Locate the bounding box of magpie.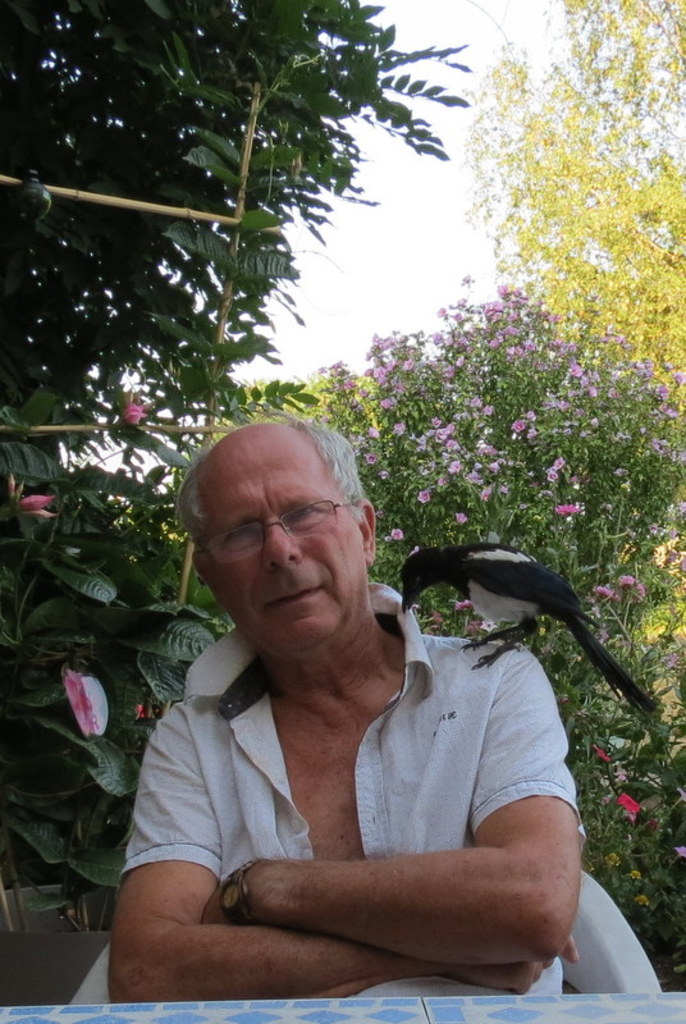
Bounding box: detection(398, 540, 654, 716).
